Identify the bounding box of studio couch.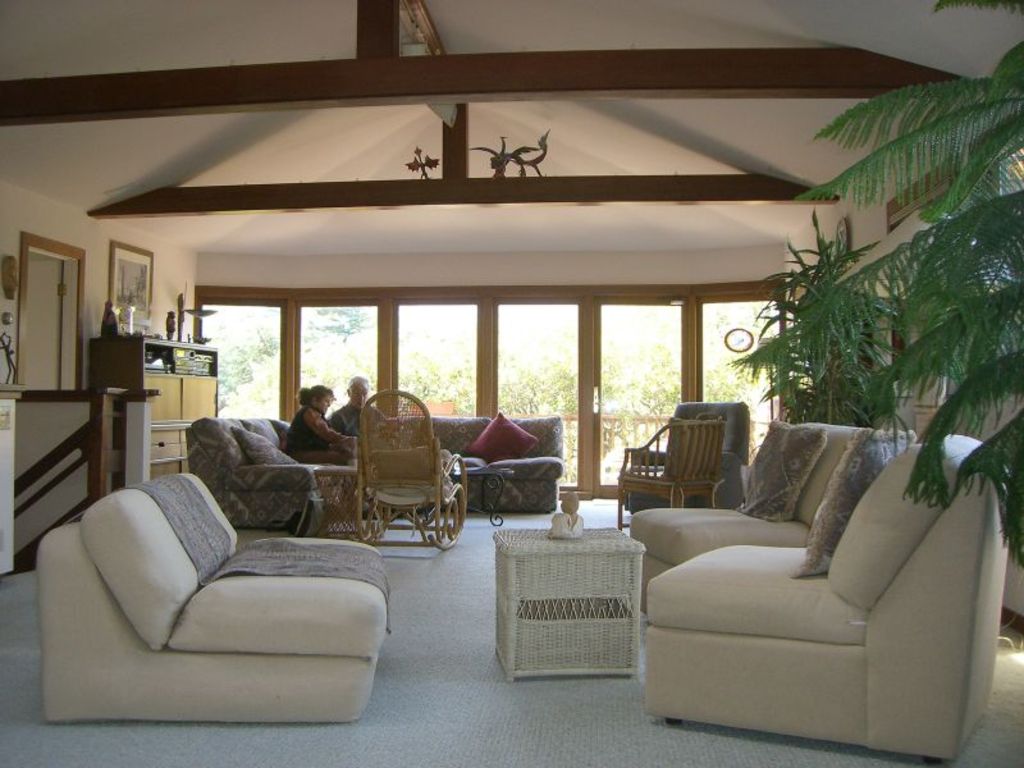
(635, 398, 749, 507).
